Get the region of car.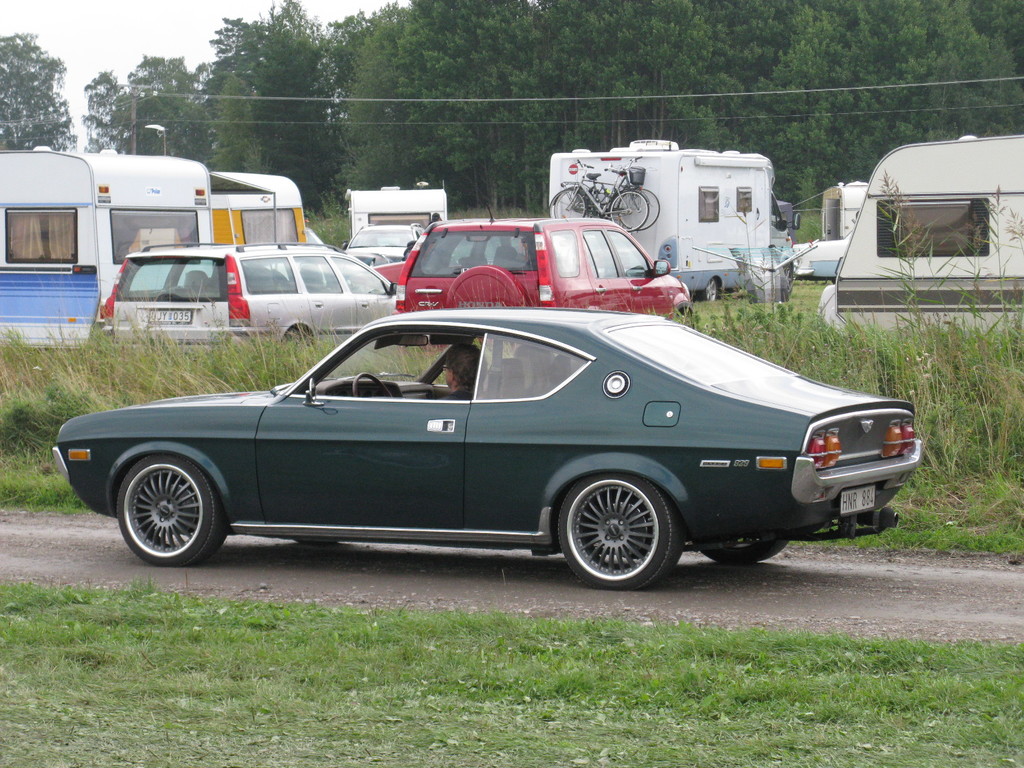
[left=106, top=238, right=397, bottom=356].
